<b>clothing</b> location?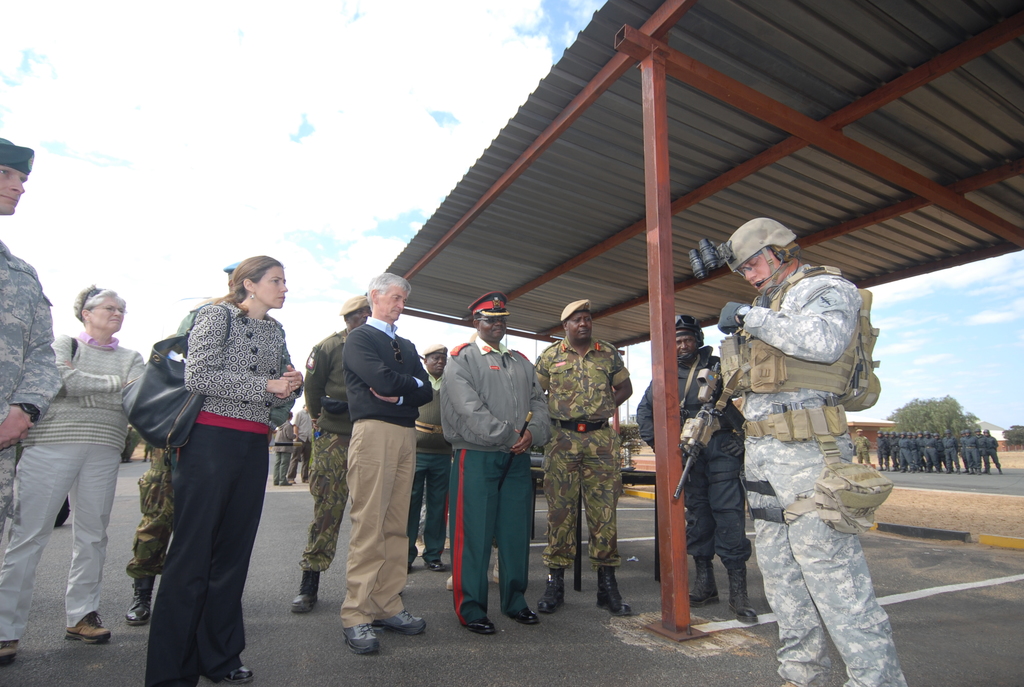
x1=853, y1=438, x2=872, y2=468
